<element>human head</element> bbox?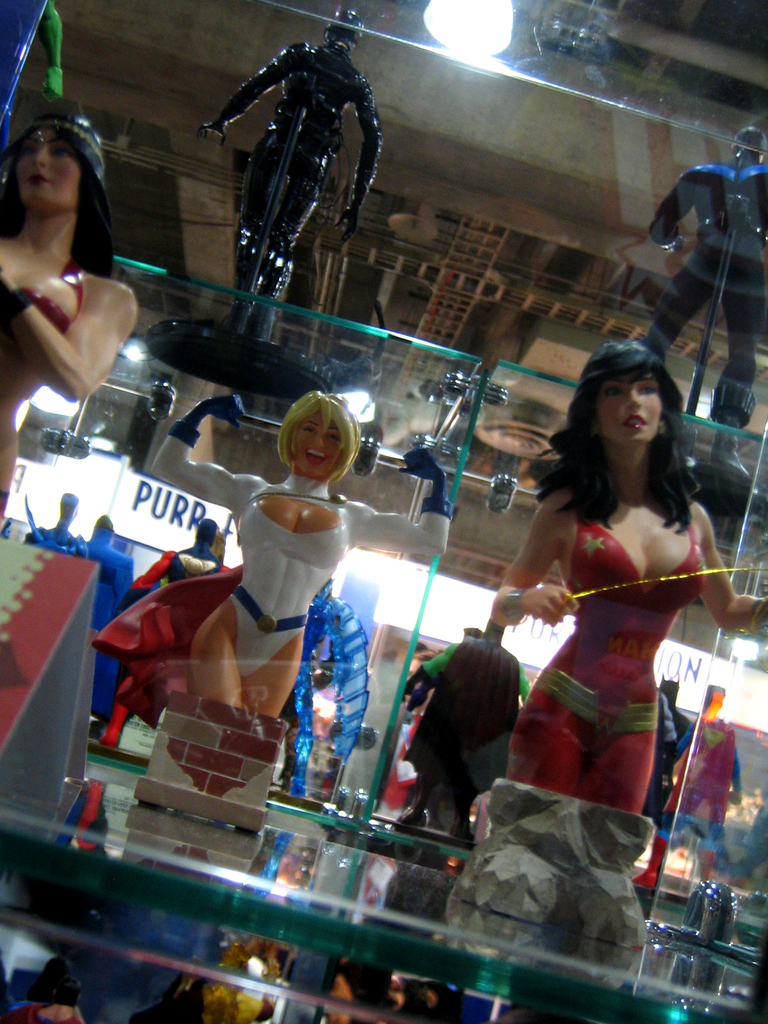
197, 520, 220, 545
